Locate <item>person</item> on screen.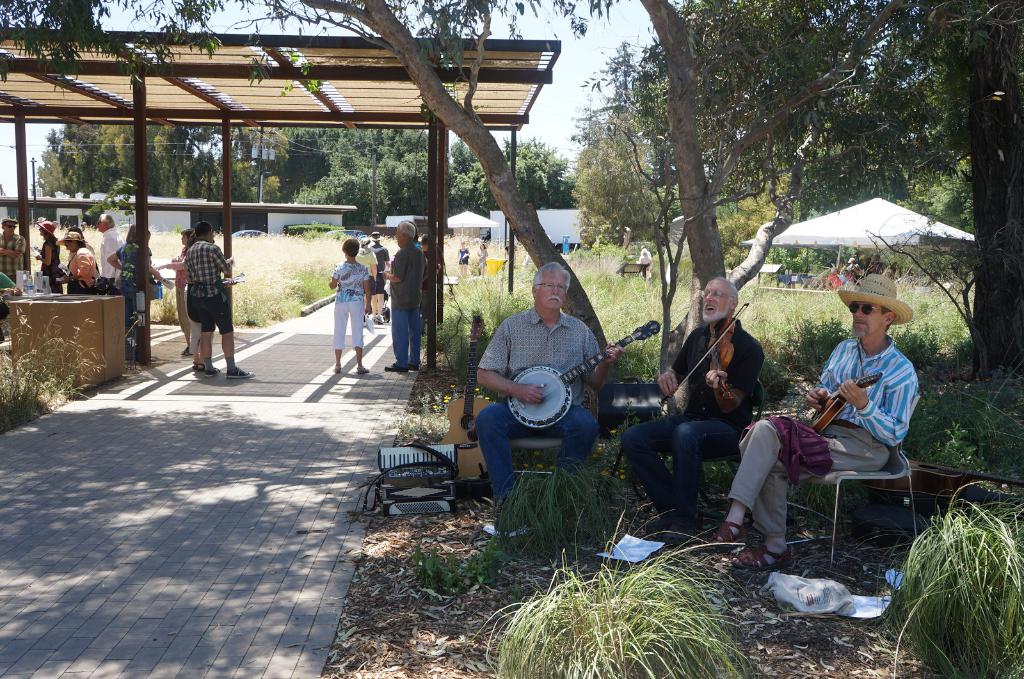
On screen at bbox(98, 211, 123, 292).
